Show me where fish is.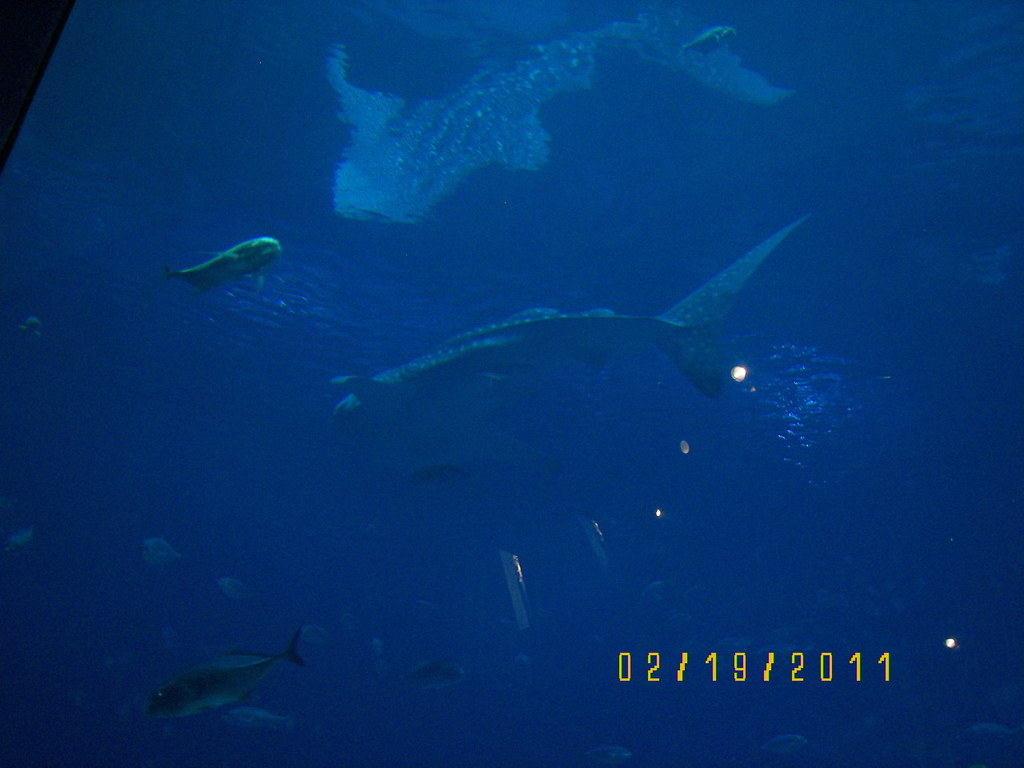
fish is at box=[136, 630, 306, 718].
